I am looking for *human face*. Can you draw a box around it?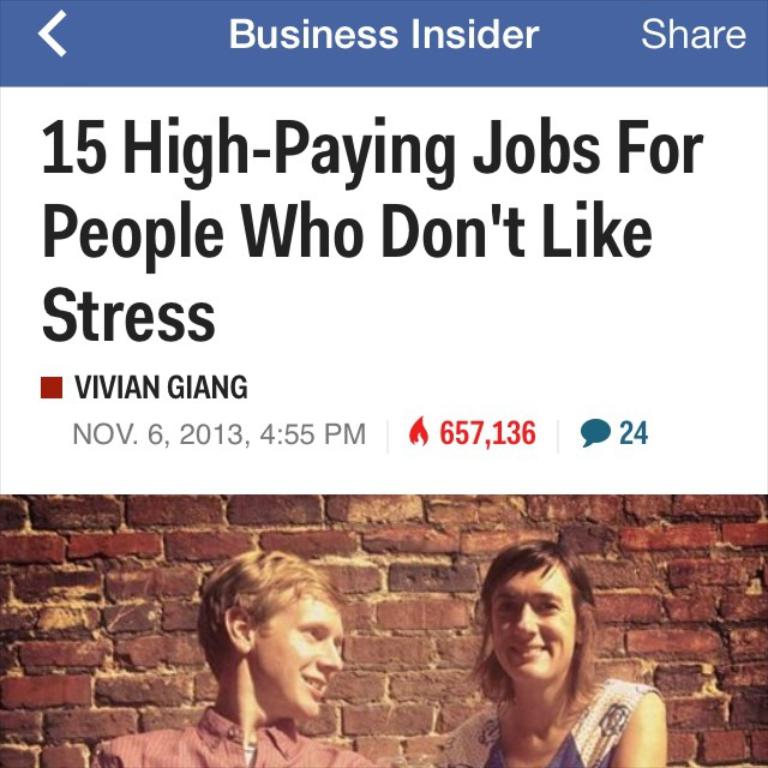
Sure, the bounding box is <box>248,592,340,721</box>.
